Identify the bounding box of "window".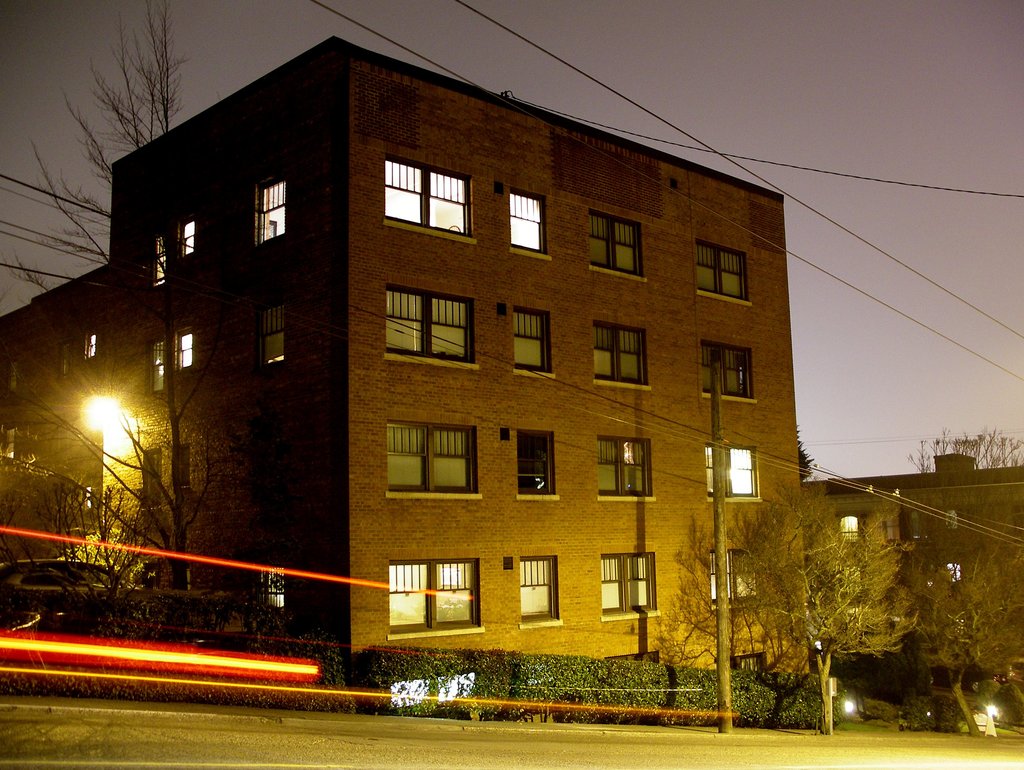
select_region(714, 550, 756, 612).
